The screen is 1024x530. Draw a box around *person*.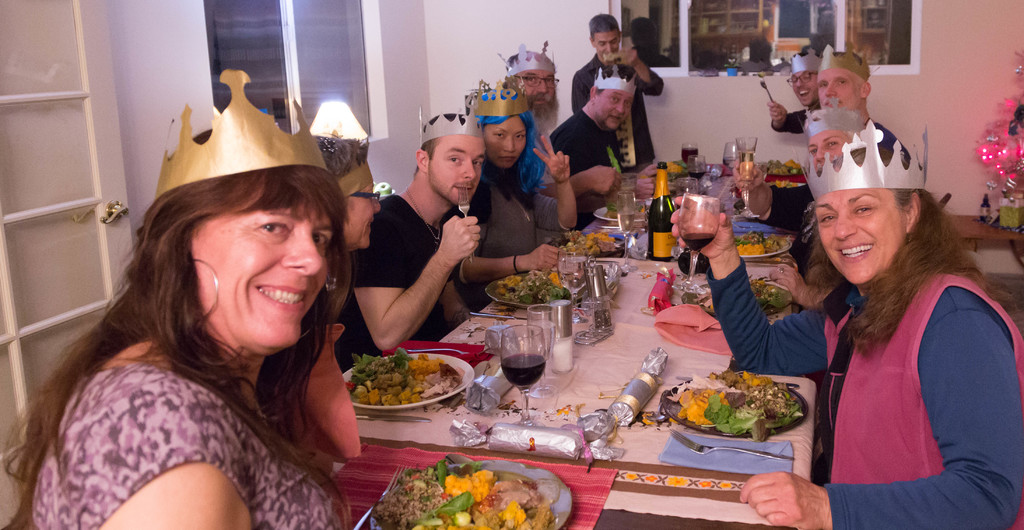
bbox(767, 44, 820, 133).
